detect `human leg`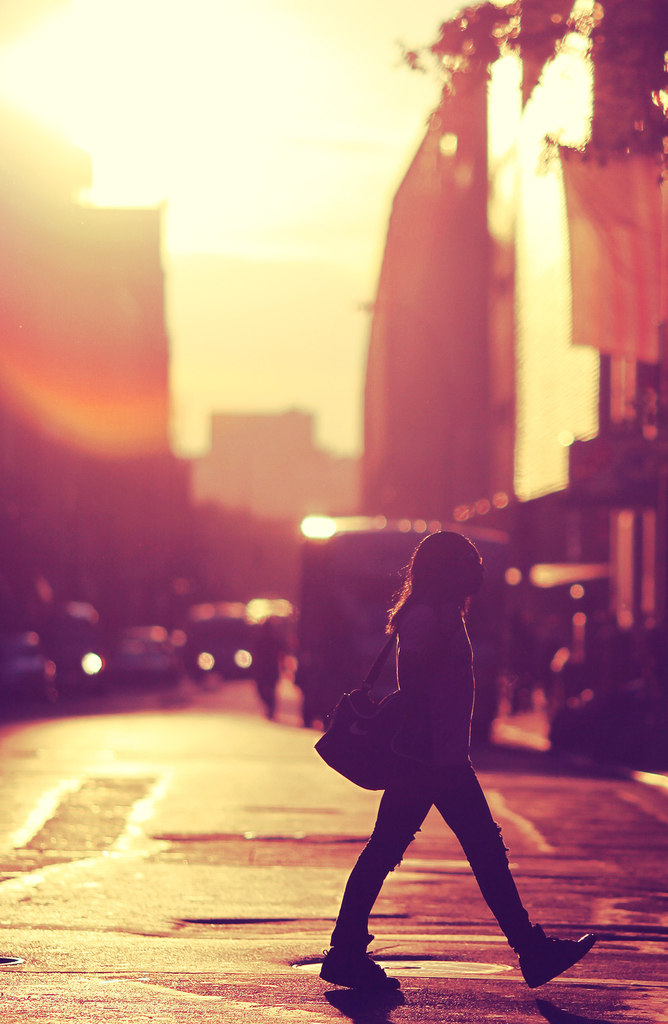
(x1=435, y1=753, x2=593, y2=988)
